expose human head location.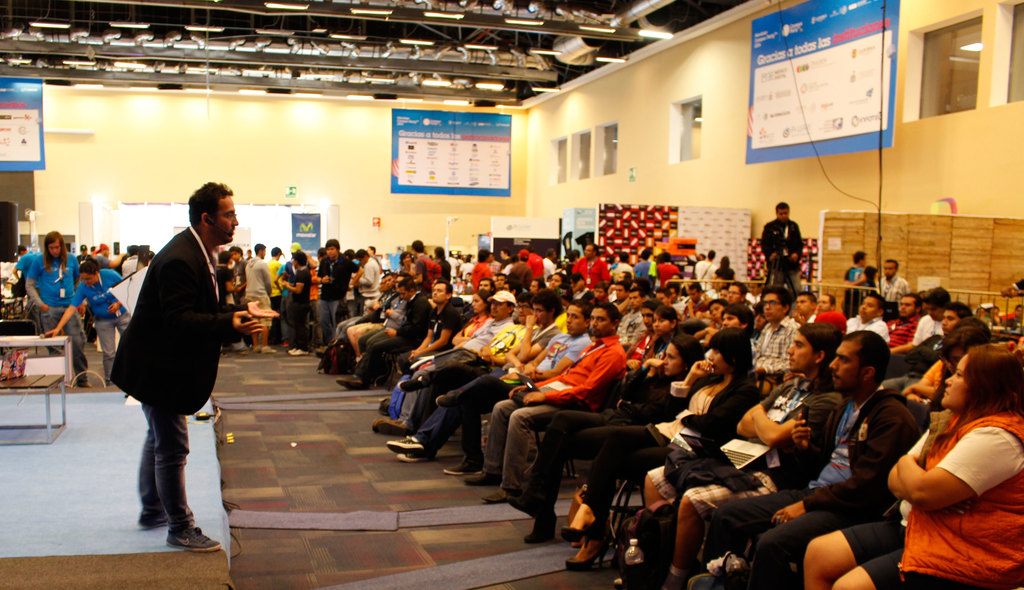
Exposed at select_region(716, 254, 728, 271).
